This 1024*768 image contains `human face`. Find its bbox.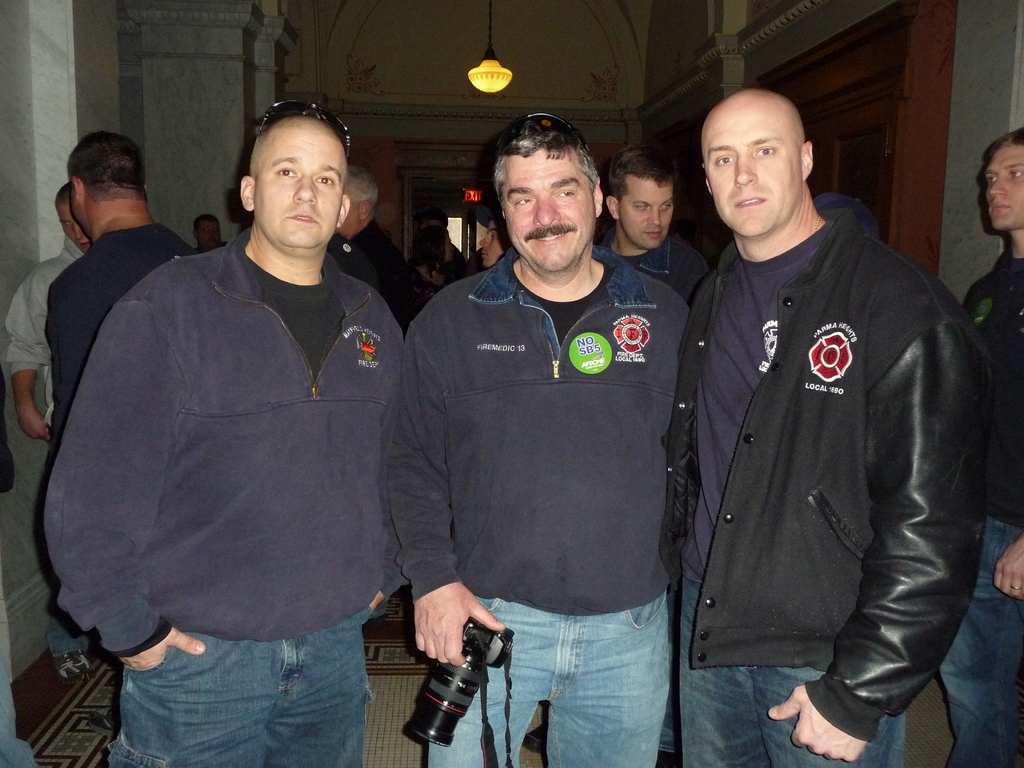
58:202:91:257.
